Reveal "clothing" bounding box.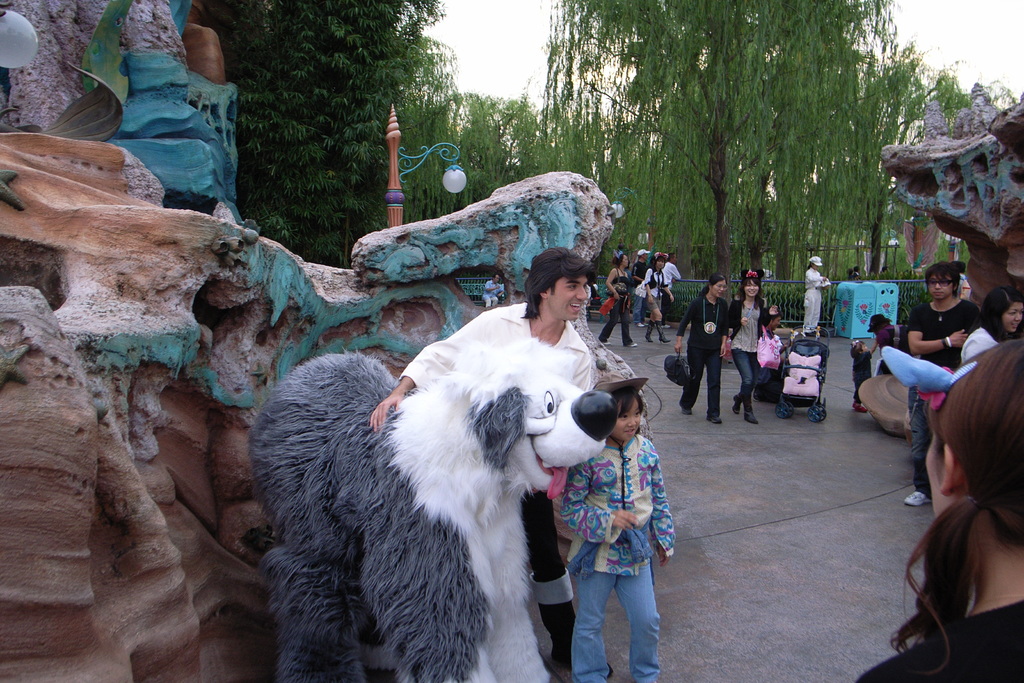
Revealed: x1=736, y1=299, x2=765, y2=413.
